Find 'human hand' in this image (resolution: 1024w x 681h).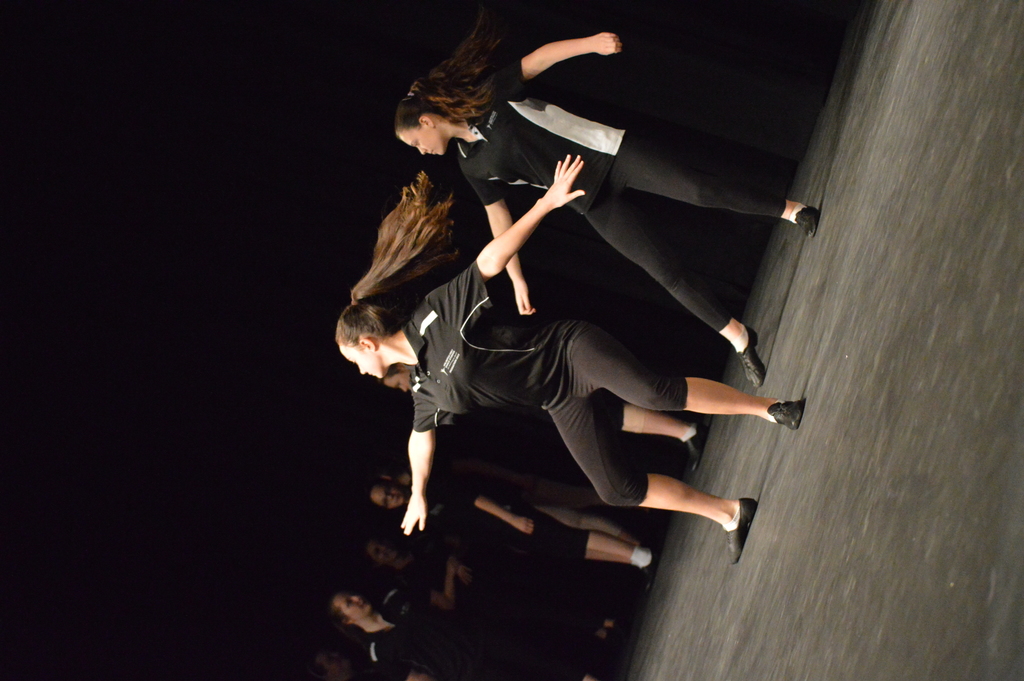
[444,558,455,576].
